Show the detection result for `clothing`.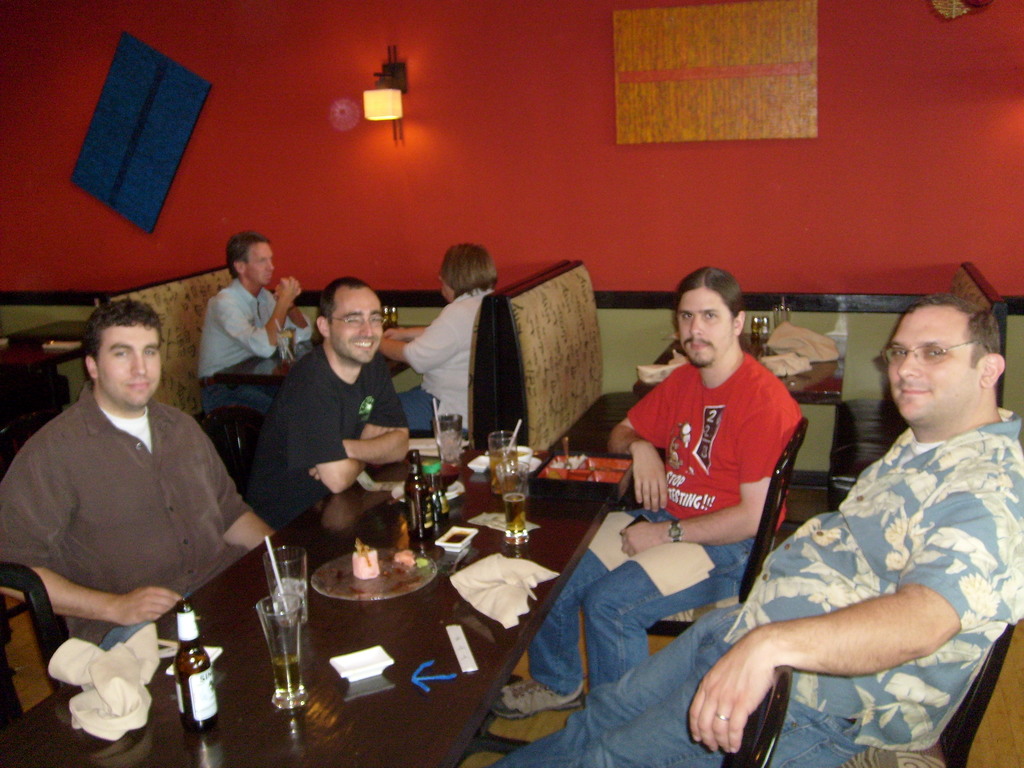
{"x1": 195, "y1": 281, "x2": 314, "y2": 419}.
